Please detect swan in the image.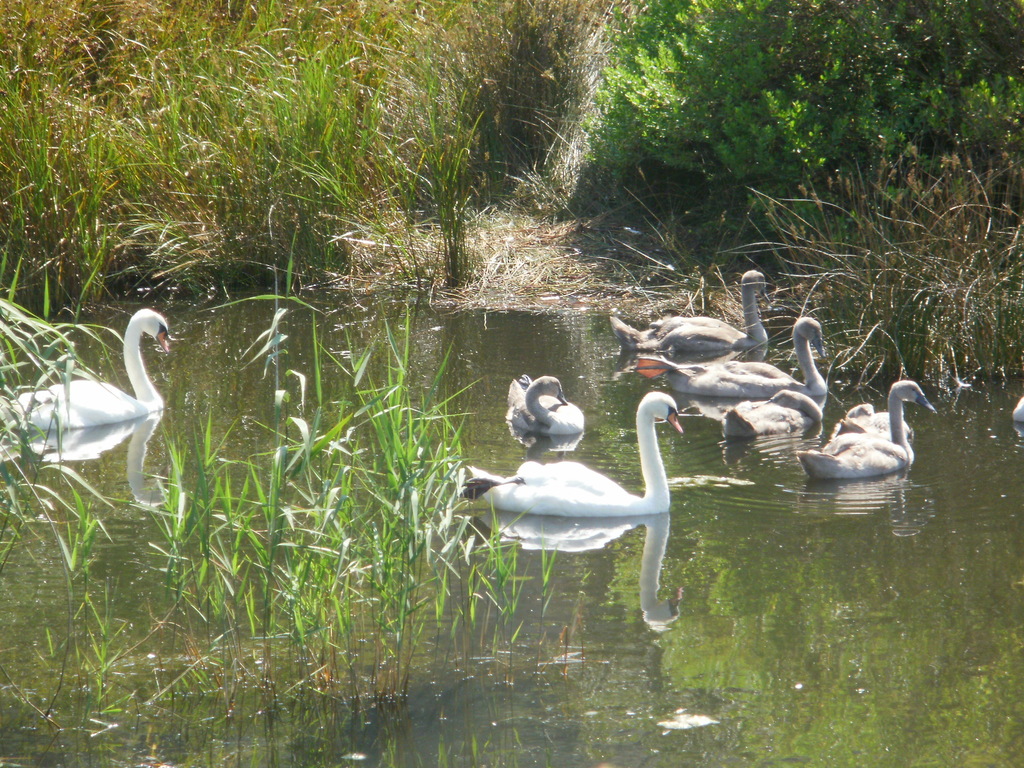
605 270 771 353.
